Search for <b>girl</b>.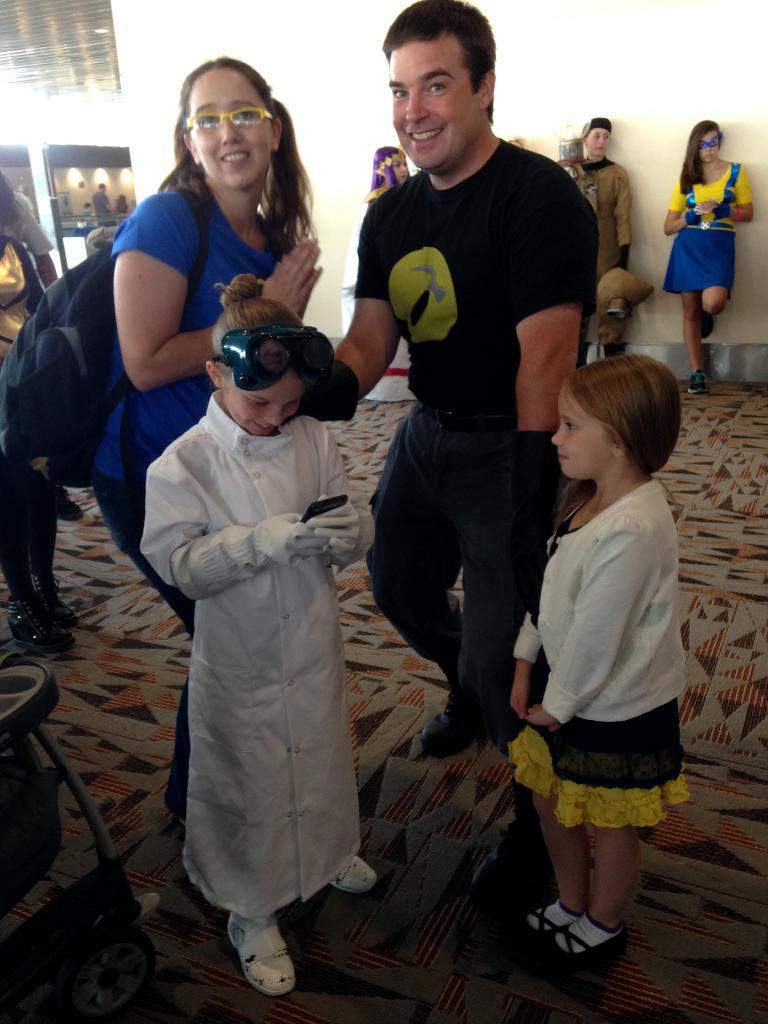
Found at [79,54,323,820].
